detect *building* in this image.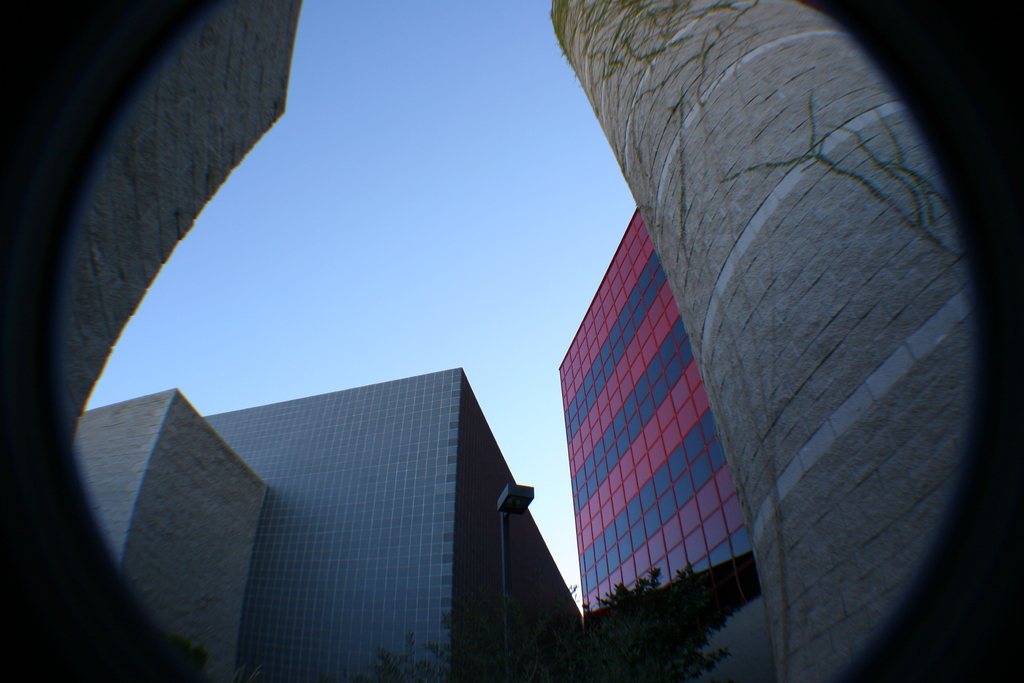
Detection: [75, 386, 274, 679].
